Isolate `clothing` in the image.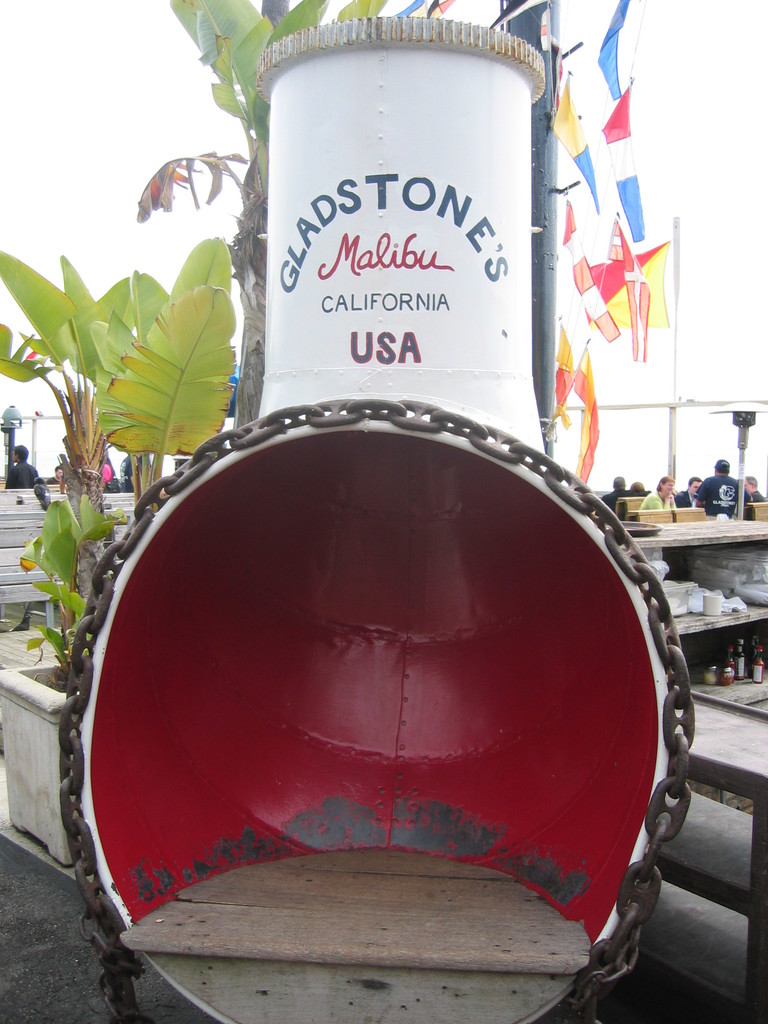
Isolated region: (4,461,40,486).
